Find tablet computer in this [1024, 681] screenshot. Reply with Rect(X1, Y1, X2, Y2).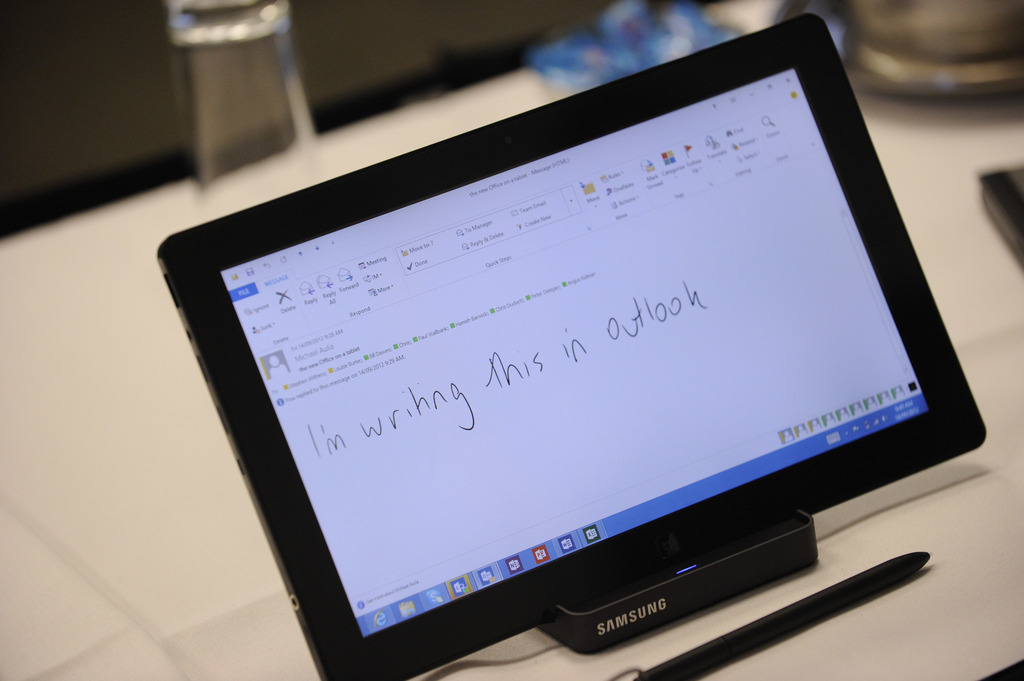
Rect(154, 10, 990, 680).
